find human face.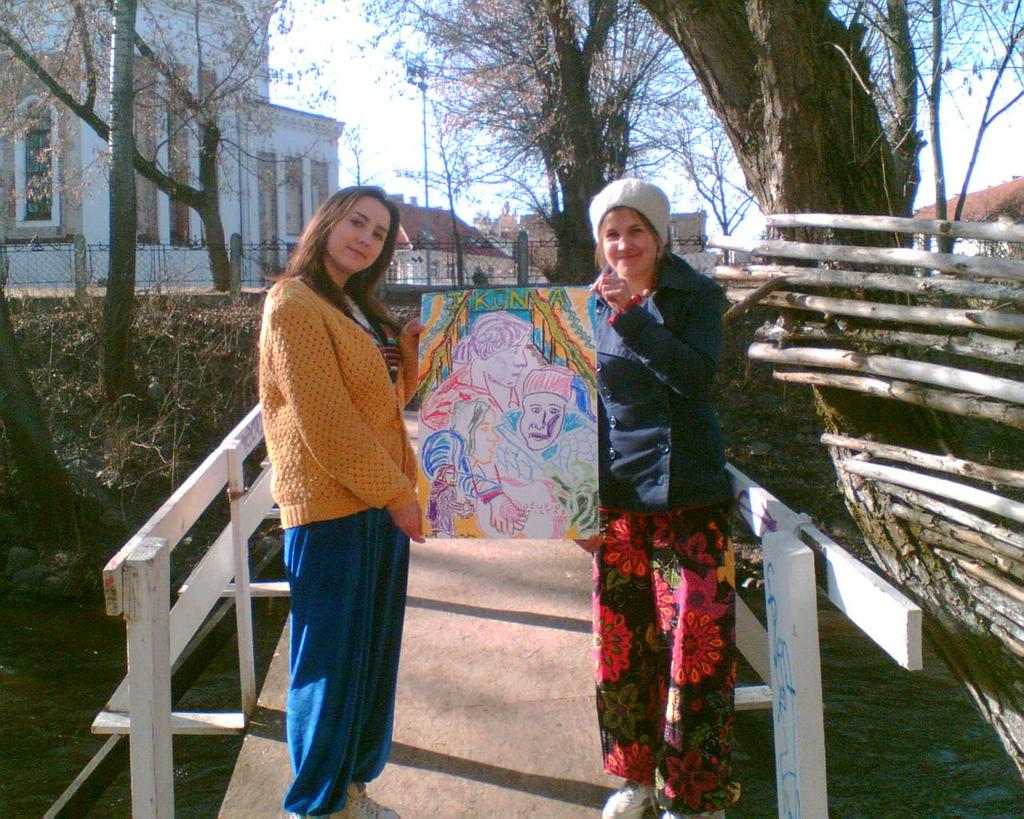
(602, 212, 654, 276).
